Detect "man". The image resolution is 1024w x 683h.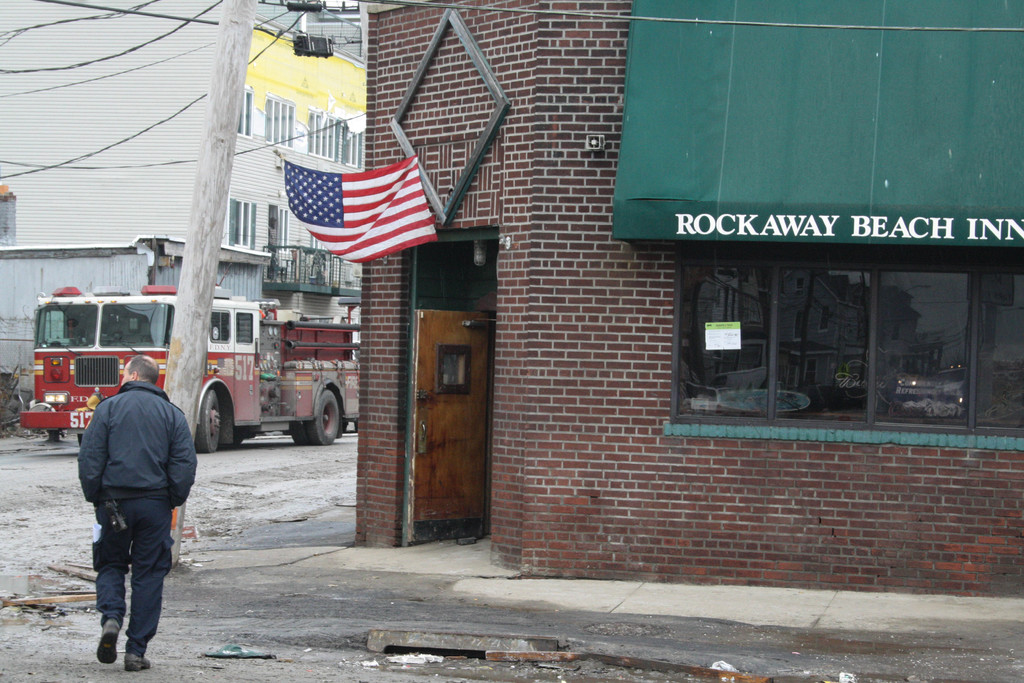
box=[74, 355, 234, 677].
